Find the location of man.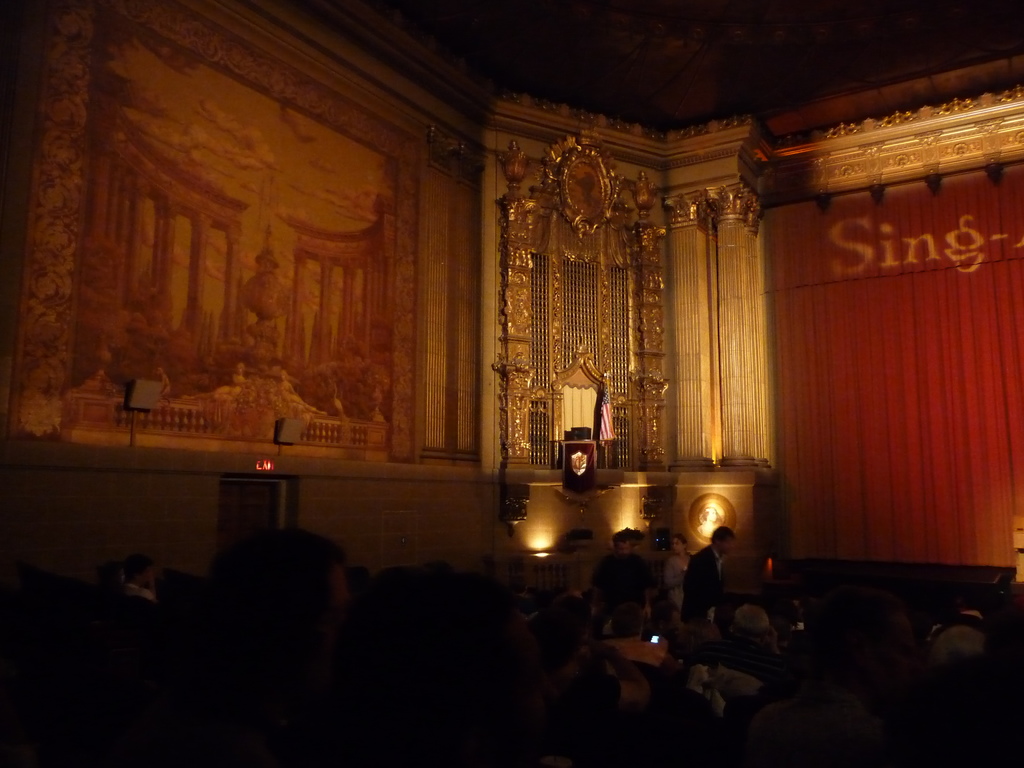
Location: select_region(631, 527, 645, 550).
